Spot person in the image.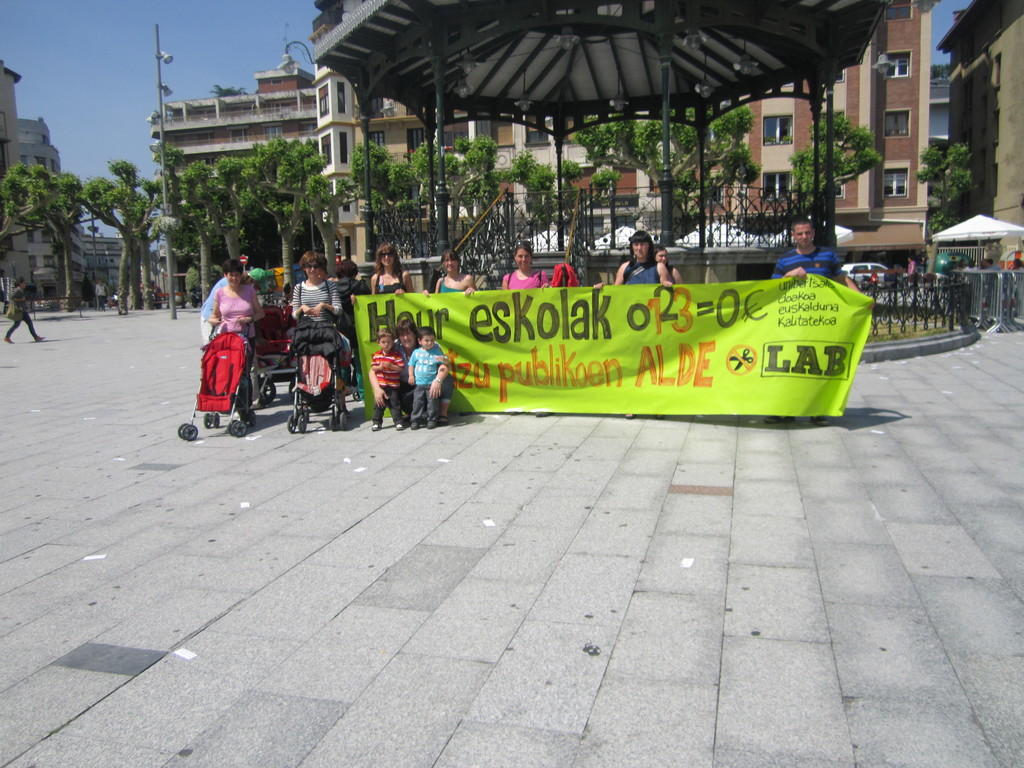
person found at pyautogui.locateOnScreen(4, 275, 42, 345).
